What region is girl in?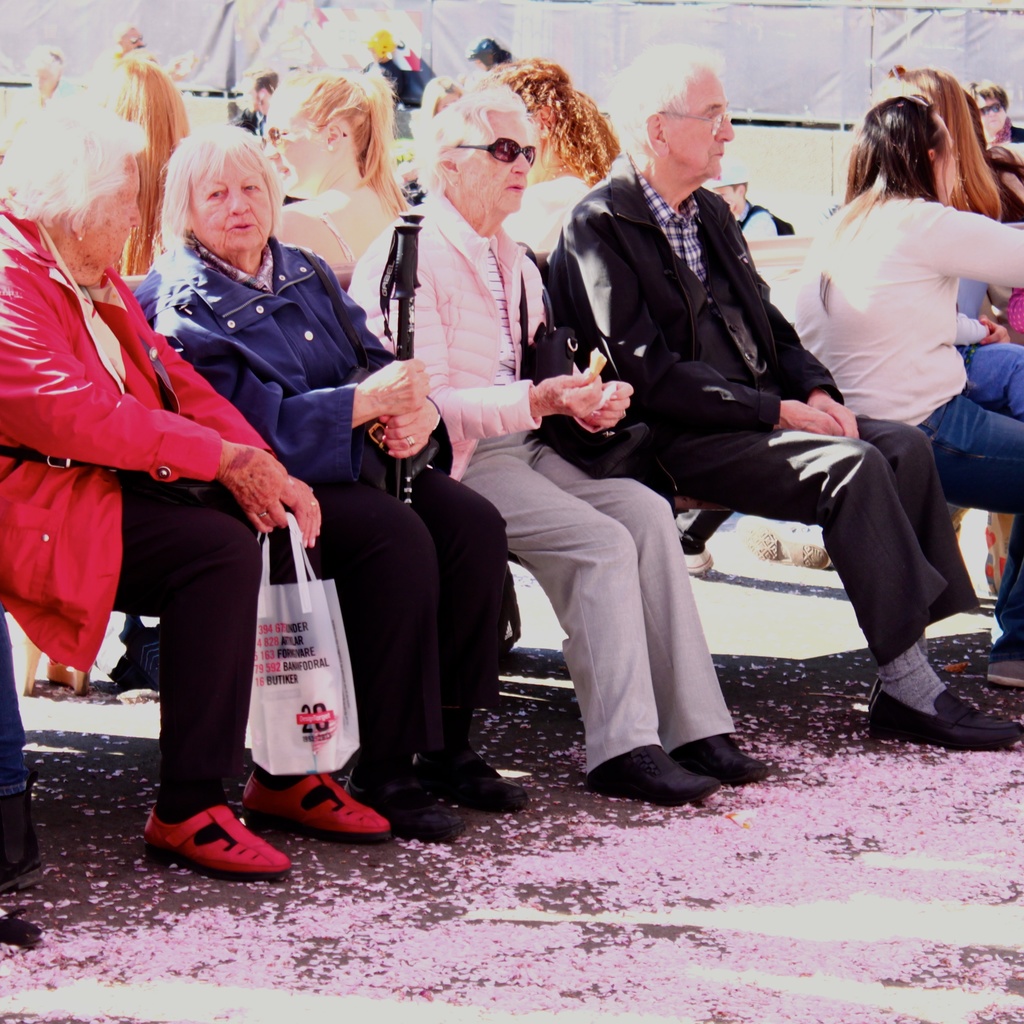
<region>798, 99, 1023, 676</region>.
